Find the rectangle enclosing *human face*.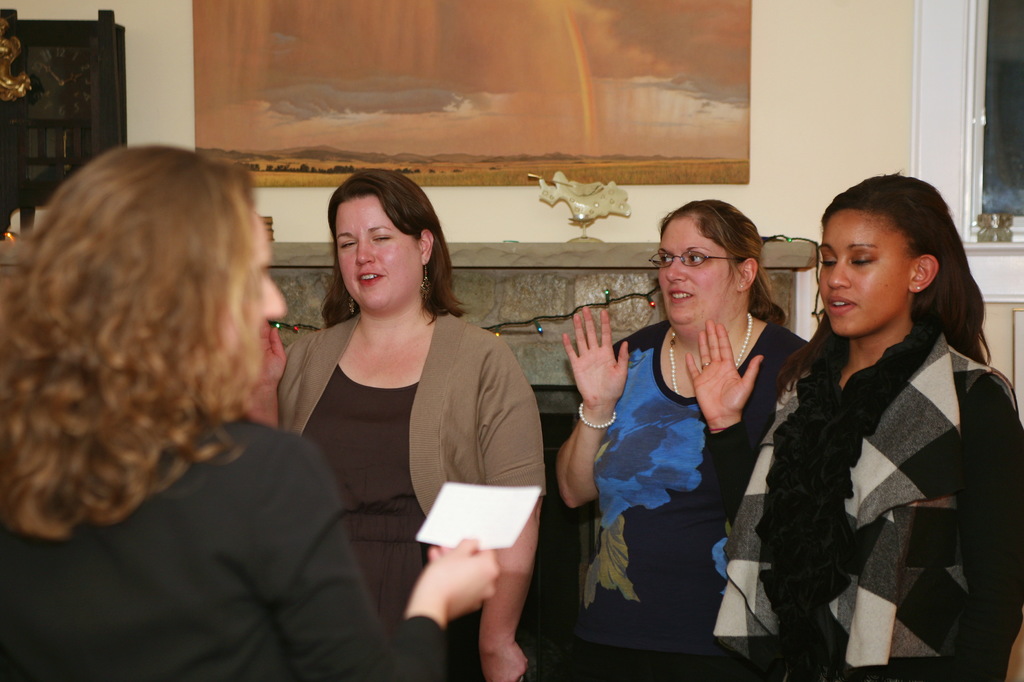
<region>655, 213, 740, 327</region>.
